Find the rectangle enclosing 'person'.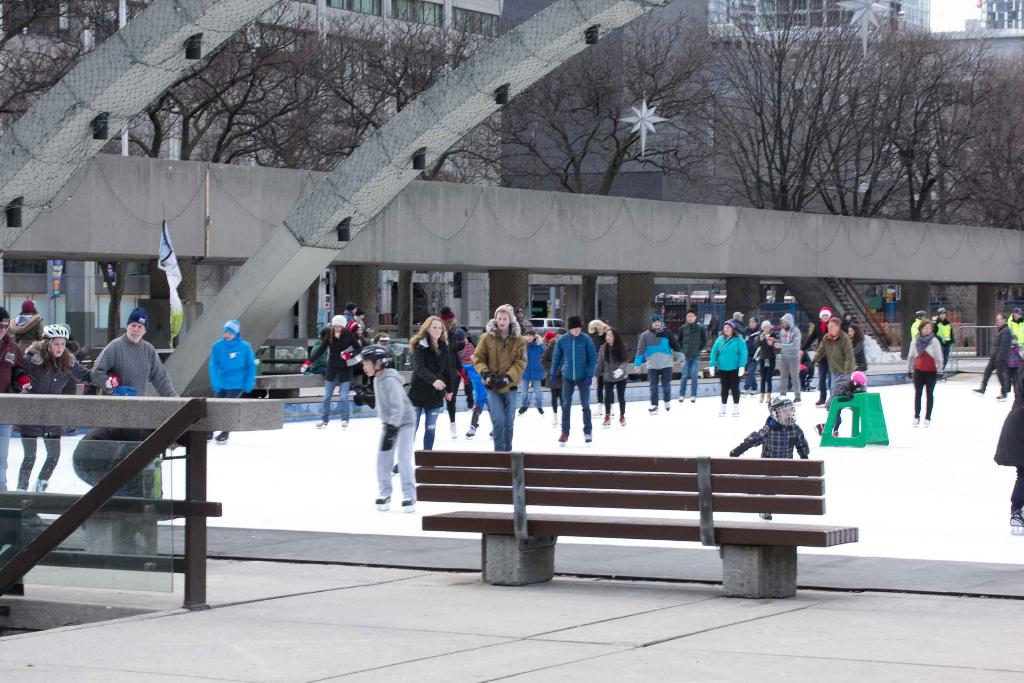
{"left": 93, "top": 315, "right": 180, "bottom": 394}.
